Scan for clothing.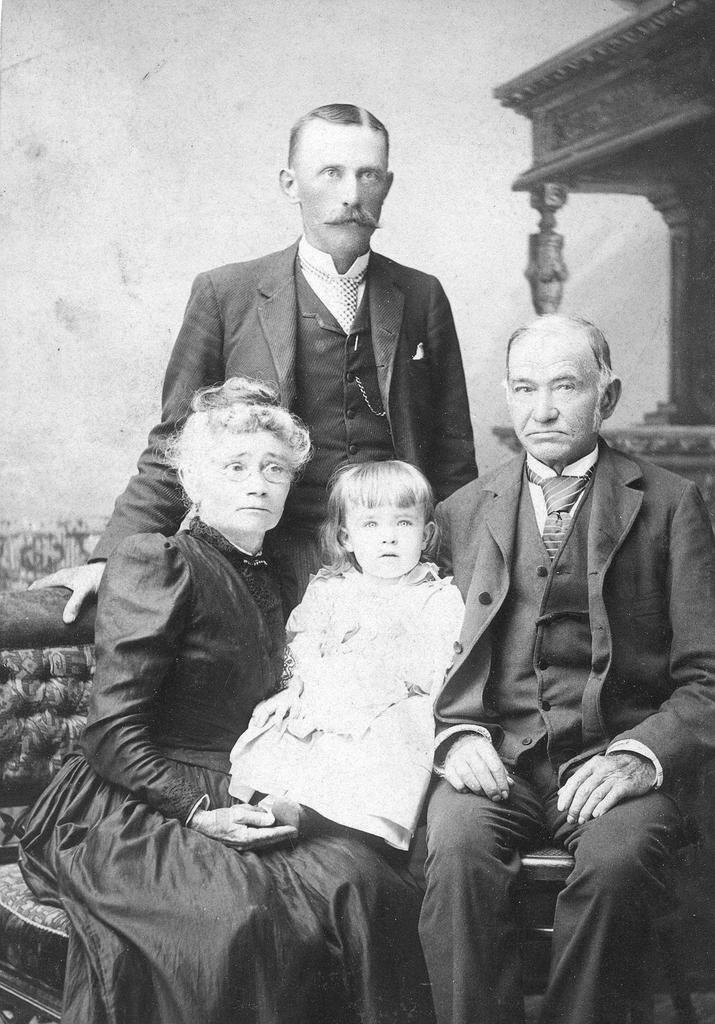
Scan result: <bbox>14, 513, 434, 1023</bbox>.
